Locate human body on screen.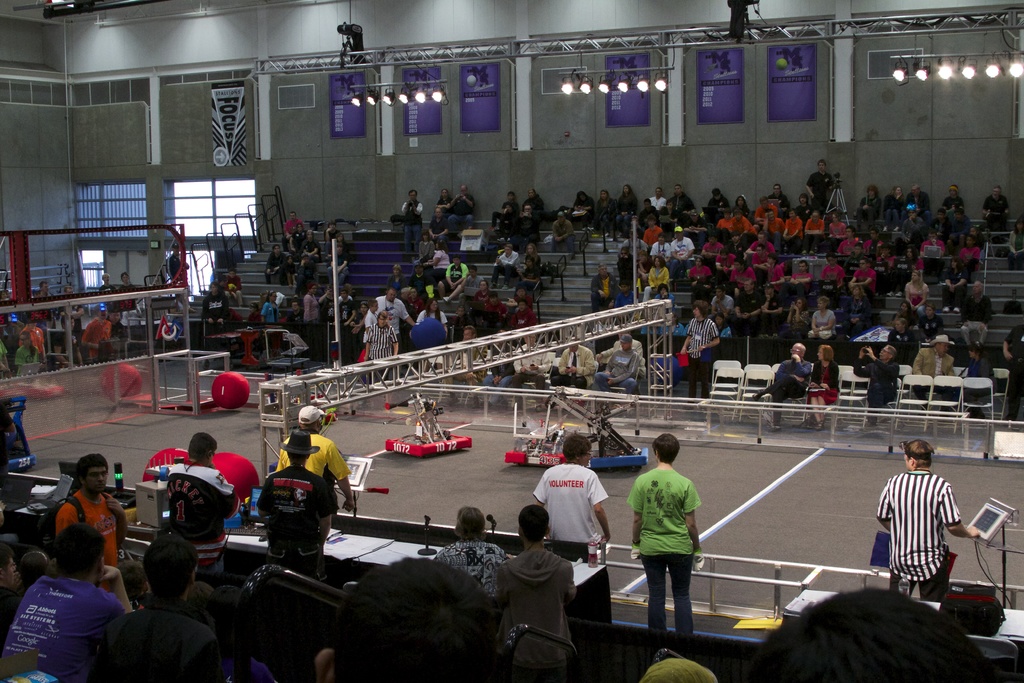
On screen at BBox(490, 238, 516, 281).
